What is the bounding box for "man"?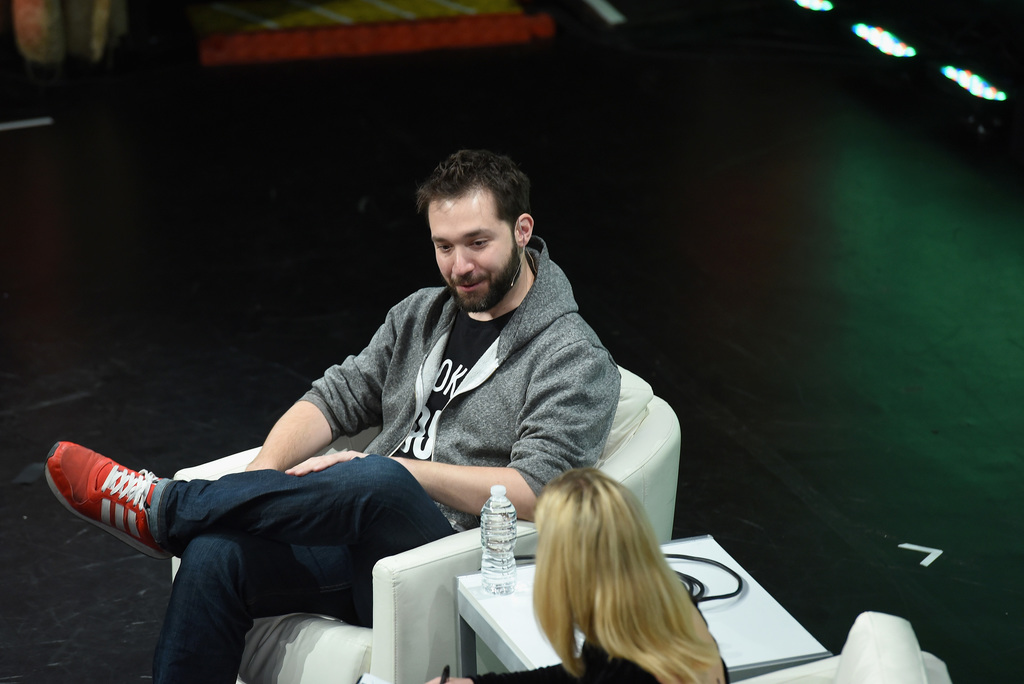
(x1=254, y1=158, x2=644, y2=606).
